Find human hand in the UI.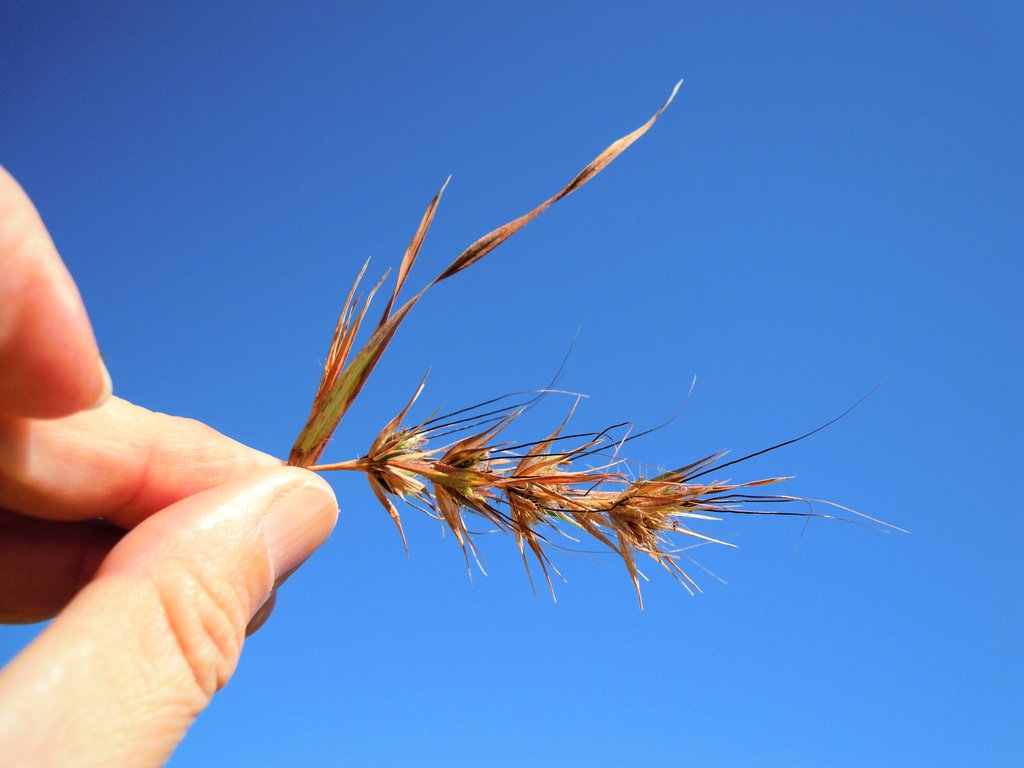
UI element at l=13, t=200, r=294, b=664.
